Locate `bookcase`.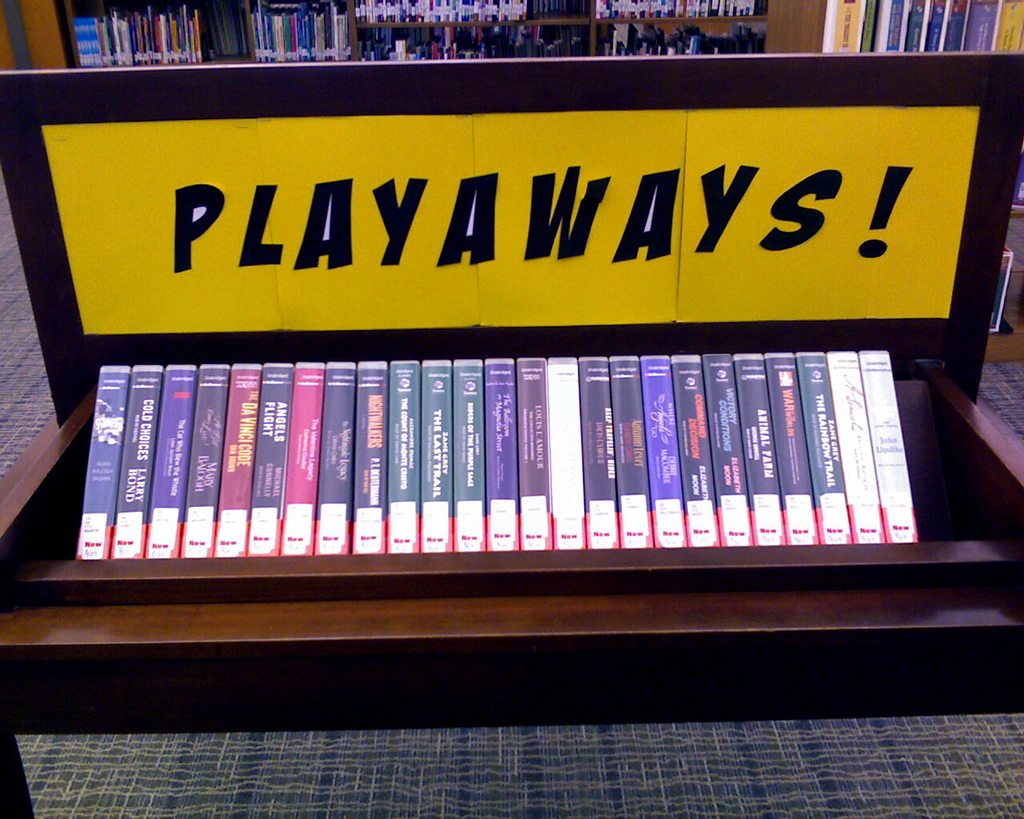
Bounding box: l=54, t=0, r=763, b=66.
